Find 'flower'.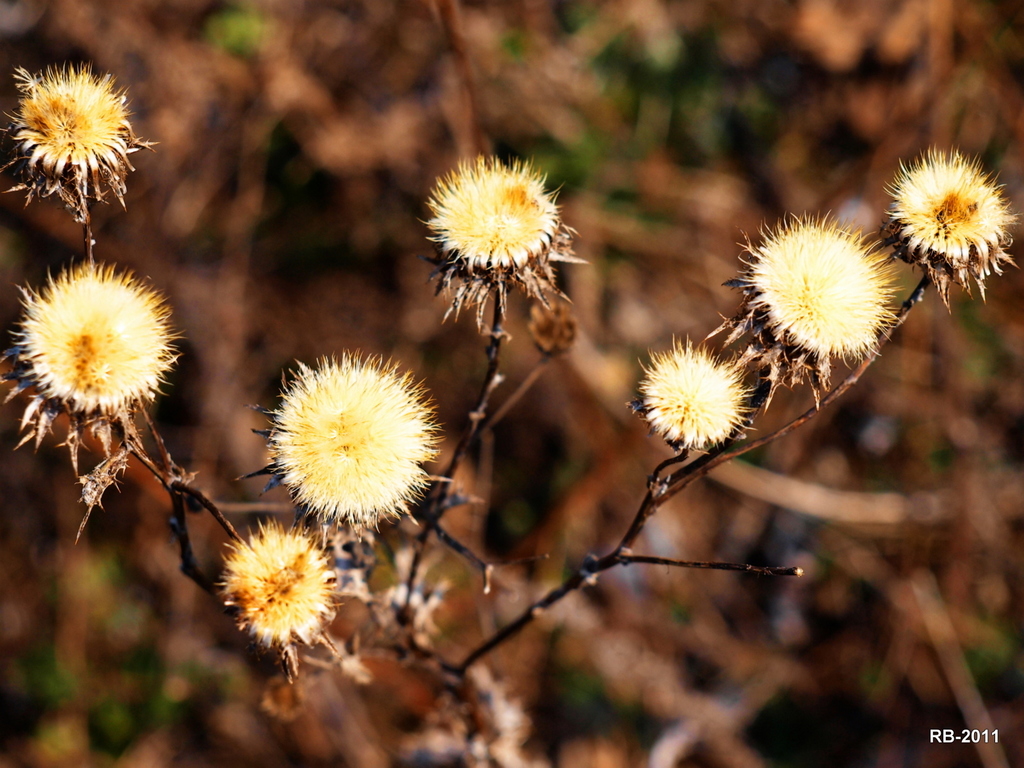
box=[243, 350, 440, 541].
